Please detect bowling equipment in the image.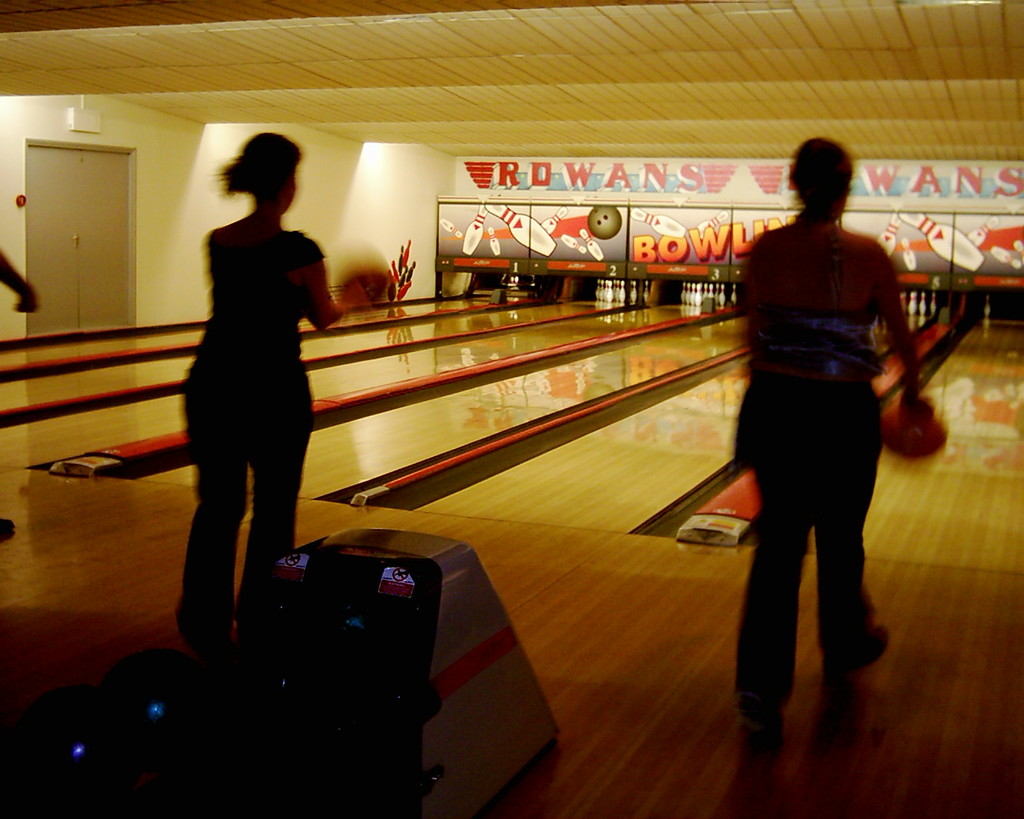
{"left": 989, "top": 241, "right": 1020, "bottom": 274}.
